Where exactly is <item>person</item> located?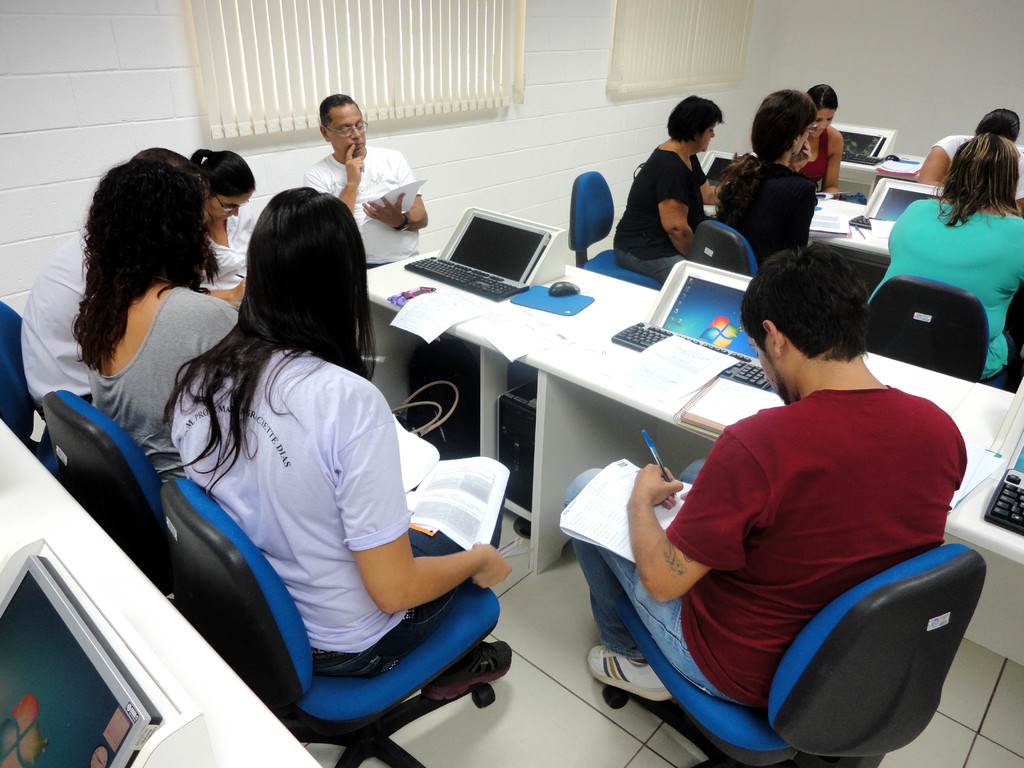
Its bounding box is {"x1": 806, "y1": 81, "x2": 845, "y2": 192}.
